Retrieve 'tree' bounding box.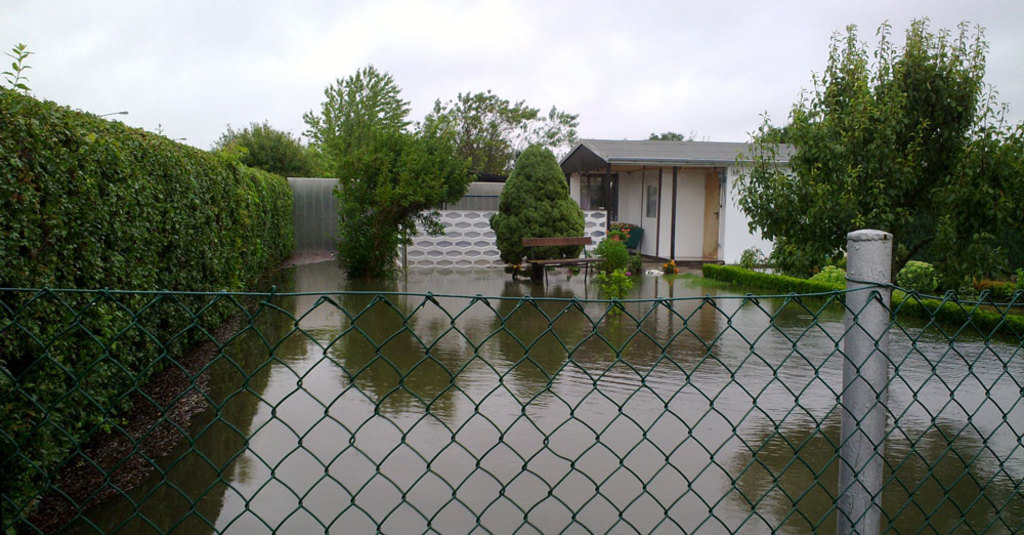
Bounding box: locate(300, 59, 466, 277).
